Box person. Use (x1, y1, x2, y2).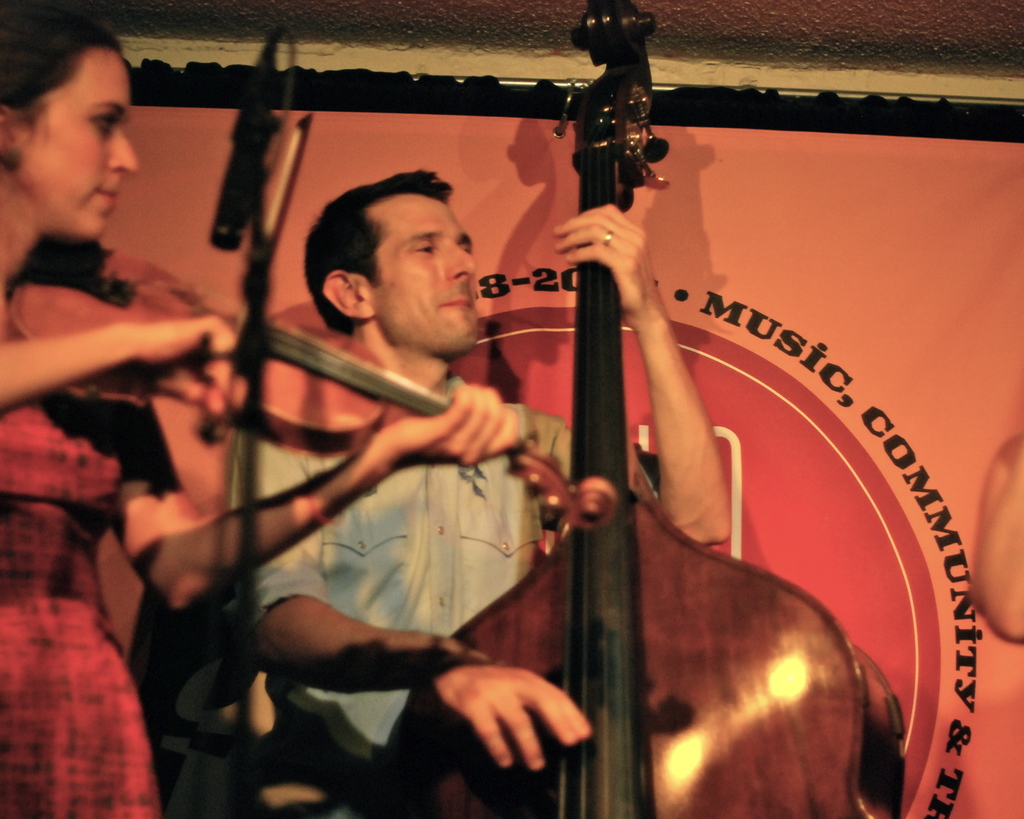
(965, 430, 1023, 649).
